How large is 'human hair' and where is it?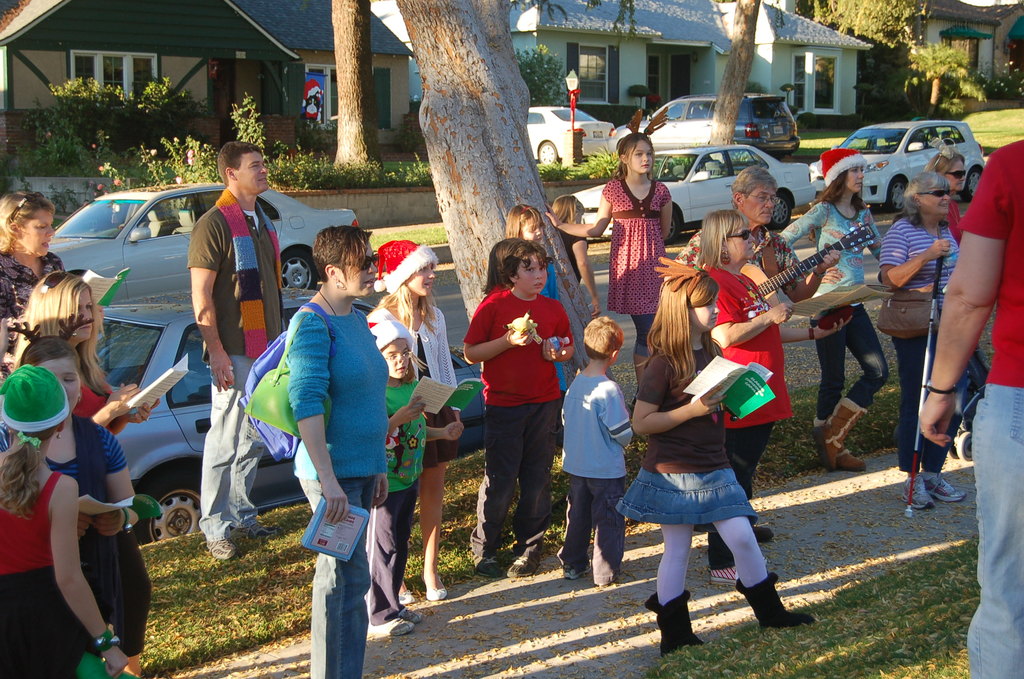
Bounding box: (x1=694, y1=208, x2=749, y2=271).
